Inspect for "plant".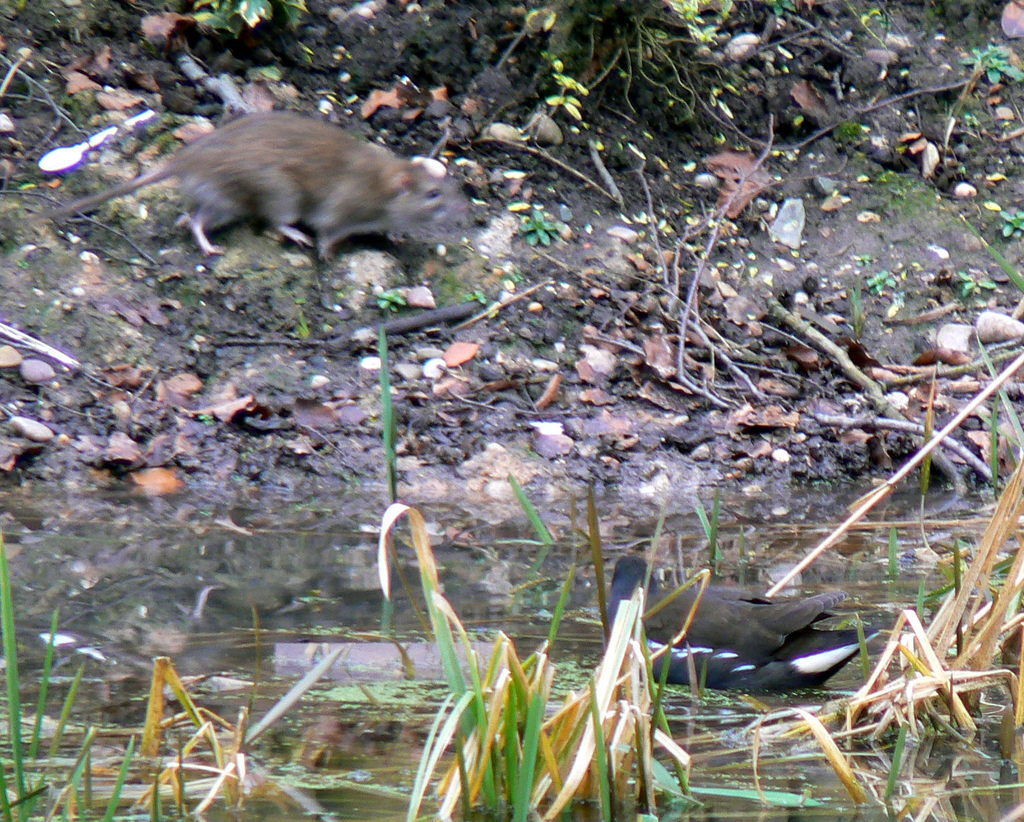
Inspection: 518:202:554:248.
